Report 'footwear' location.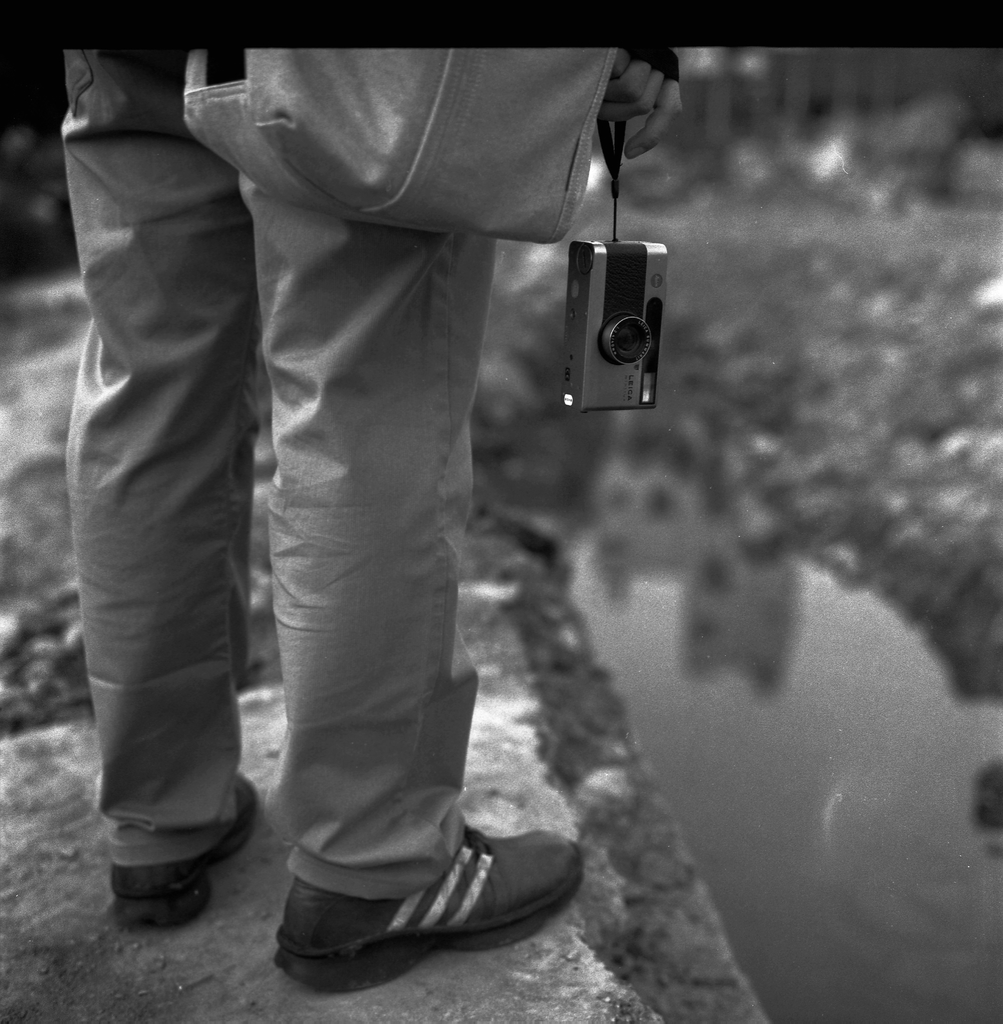
Report: [108,772,257,931].
